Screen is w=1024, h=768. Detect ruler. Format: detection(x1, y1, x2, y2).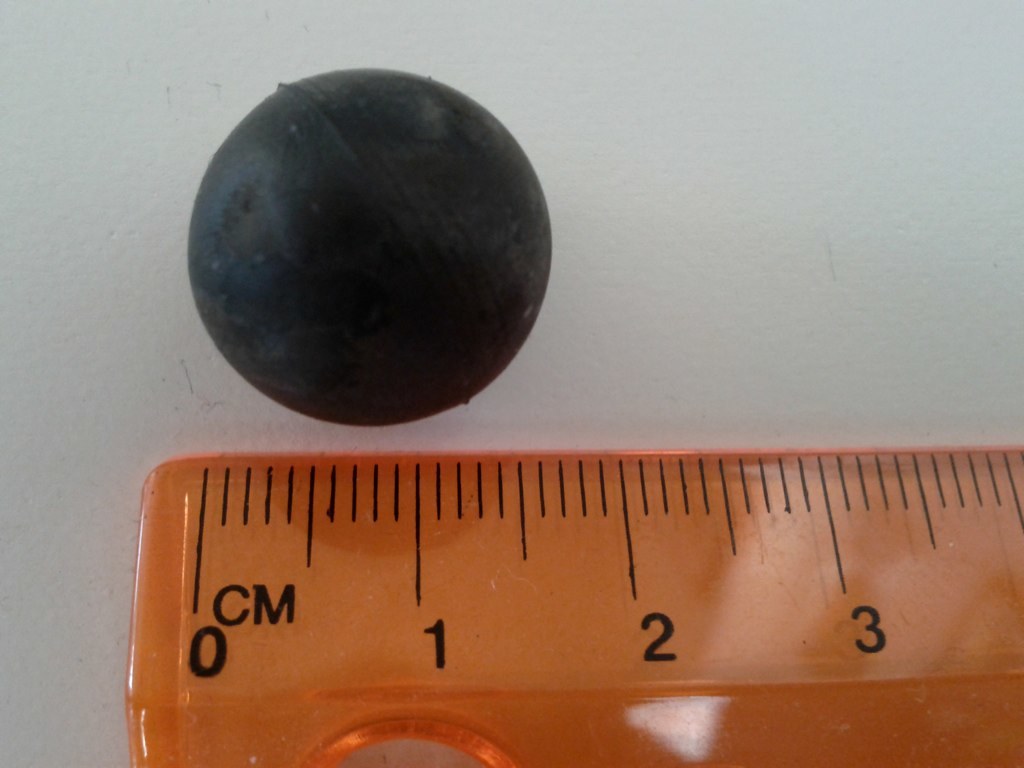
detection(125, 445, 1023, 767).
